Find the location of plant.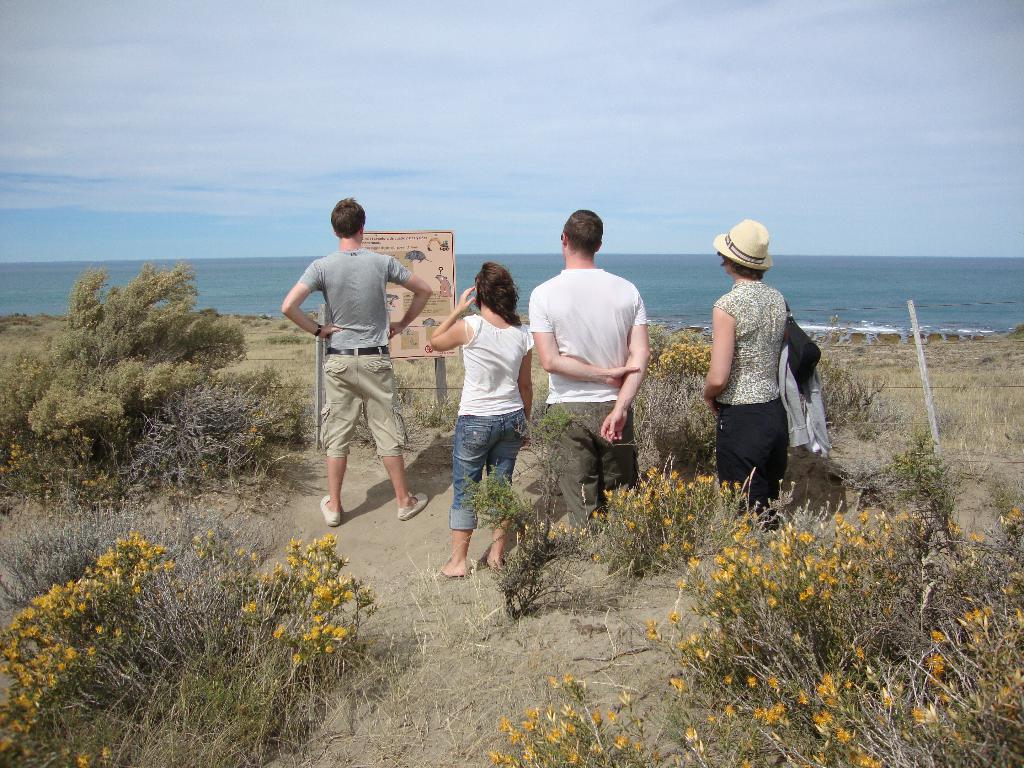
Location: (x1=632, y1=323, x2=685, y2=379).
